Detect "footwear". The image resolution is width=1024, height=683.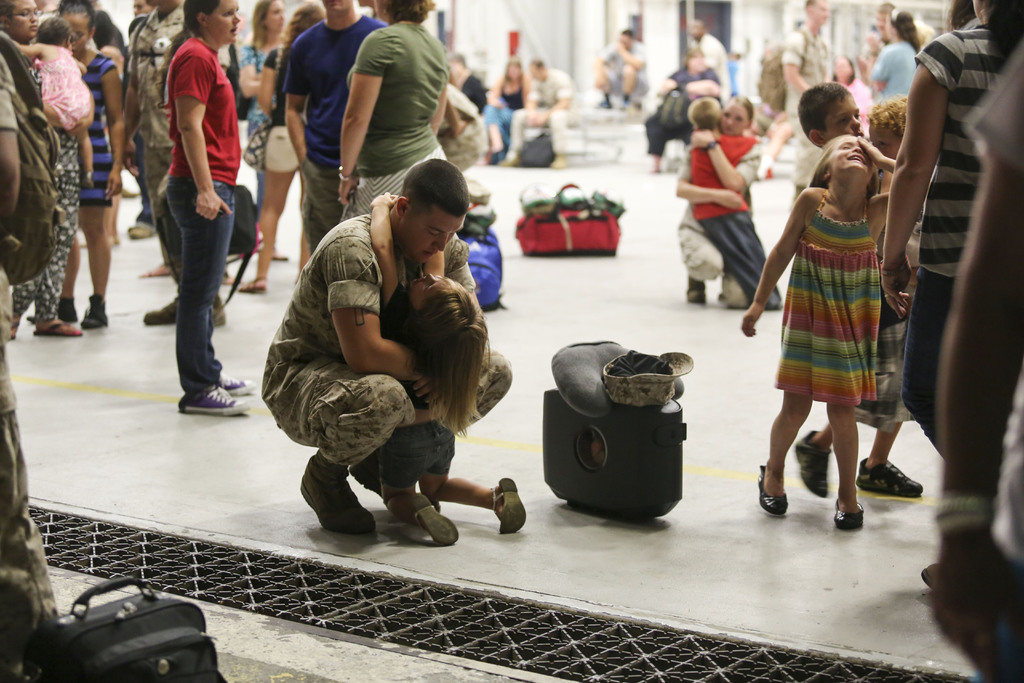
<bbox>243, 276, 264, 287</bbox>.
